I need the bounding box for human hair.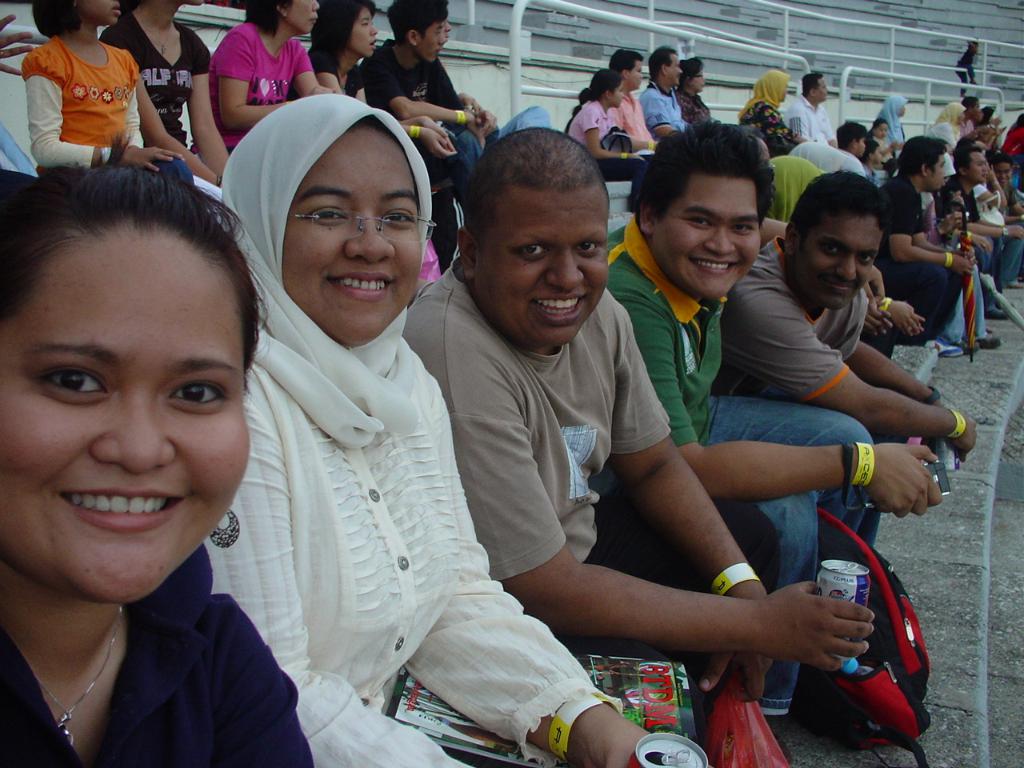
Here it is: <region>626, 120, 778, 218</region>.
